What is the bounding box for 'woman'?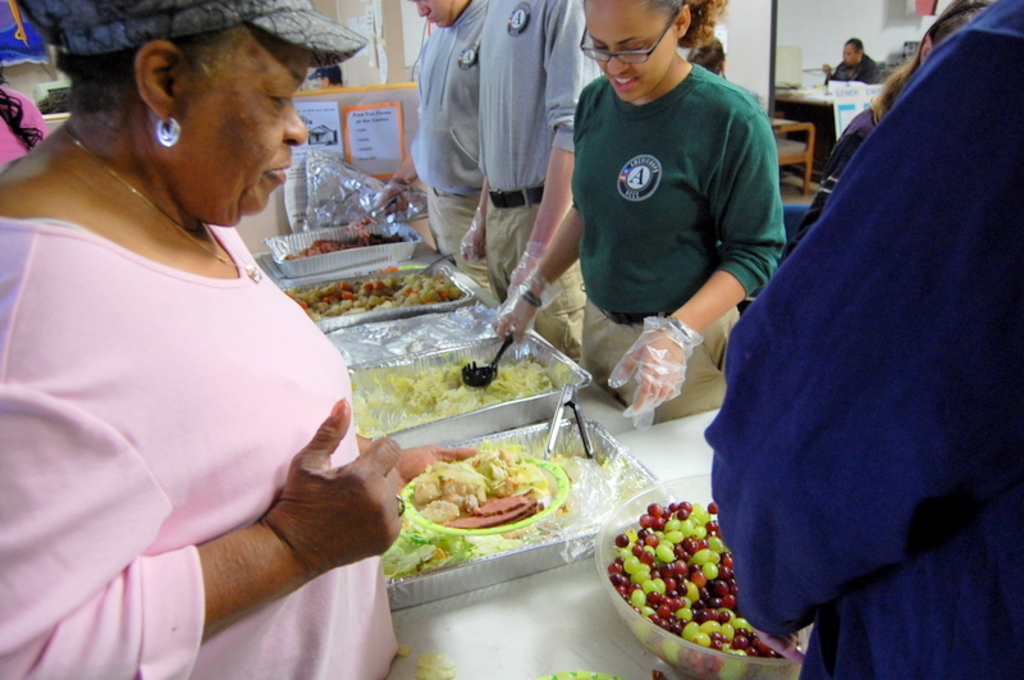
crop(0, 5, 412, 679).
